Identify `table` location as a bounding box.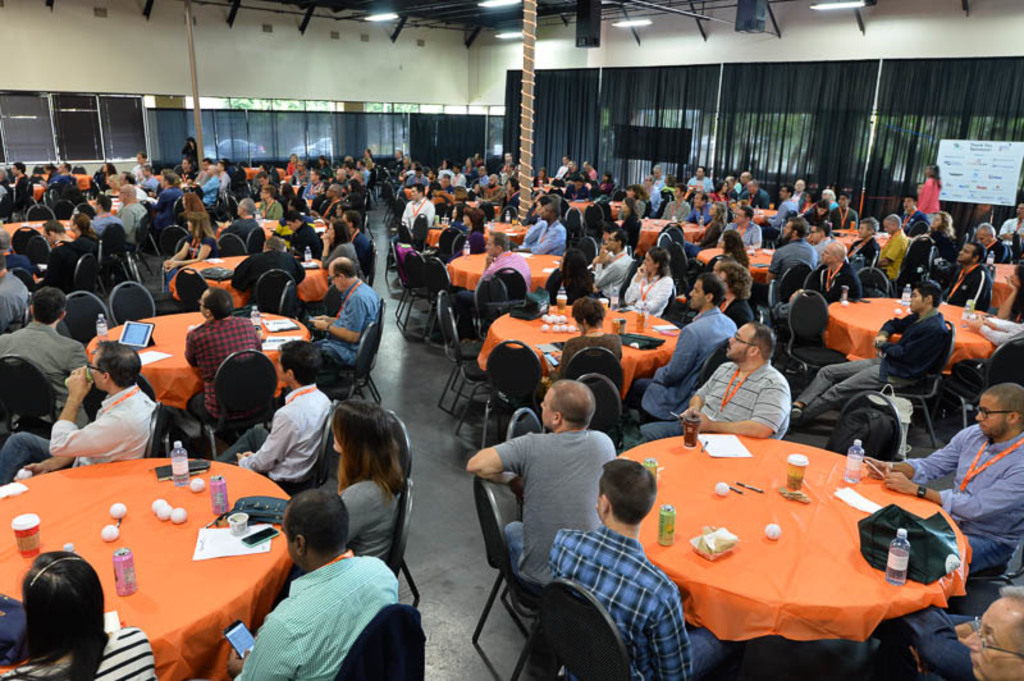
pyautogui.locateOnScreen(431, 204, 531, 247).
